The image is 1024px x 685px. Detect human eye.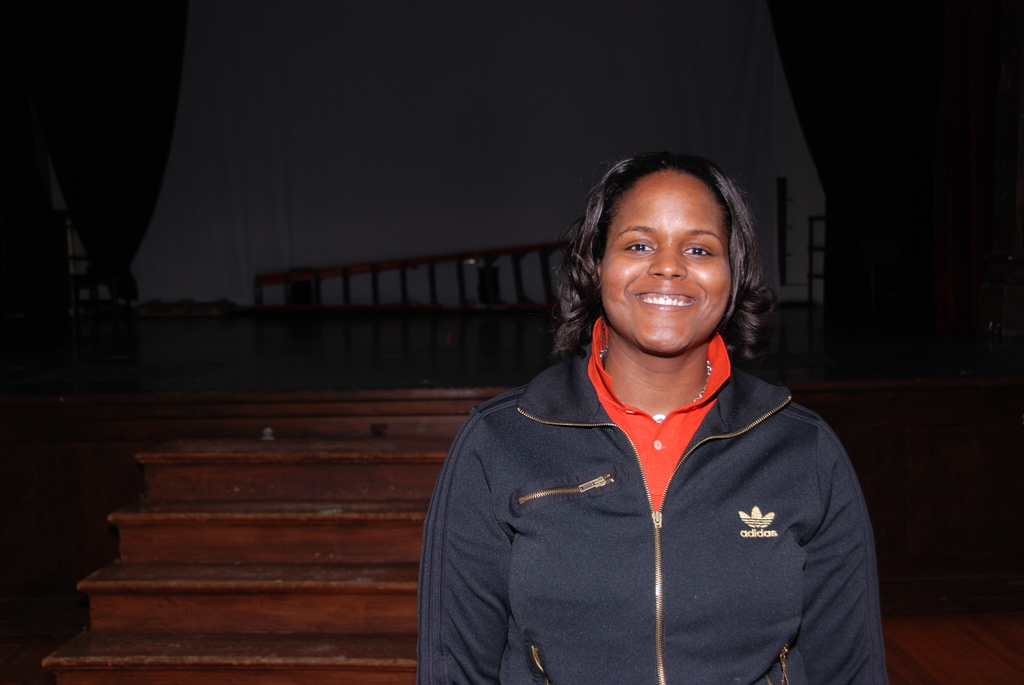
Detection: [left=682, top=242, right=714, bottom=261].
